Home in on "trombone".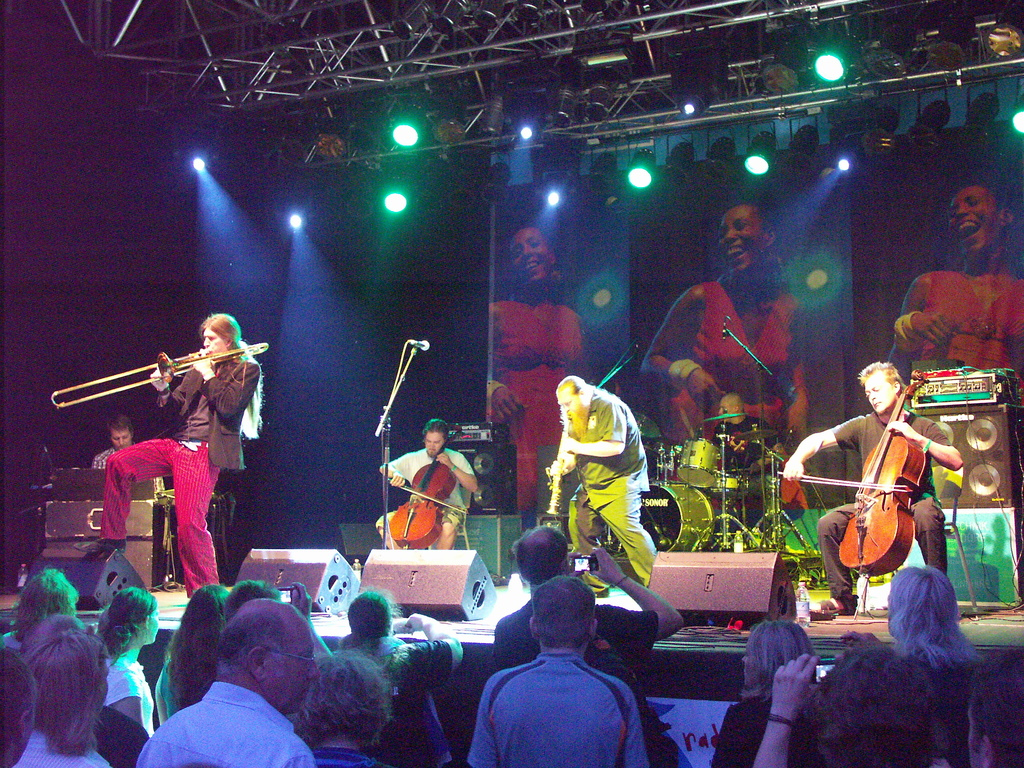
Homed in at (43, 346, 275, 399).
